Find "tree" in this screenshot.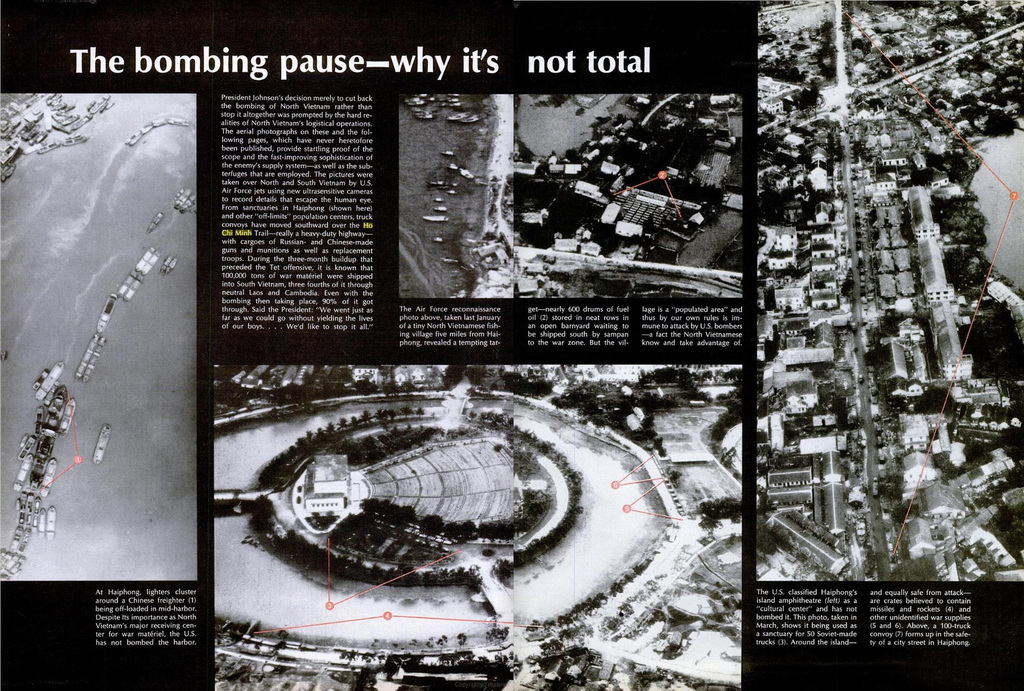
The bounding box for "tree" is rect(516, 489, 553, 535).
